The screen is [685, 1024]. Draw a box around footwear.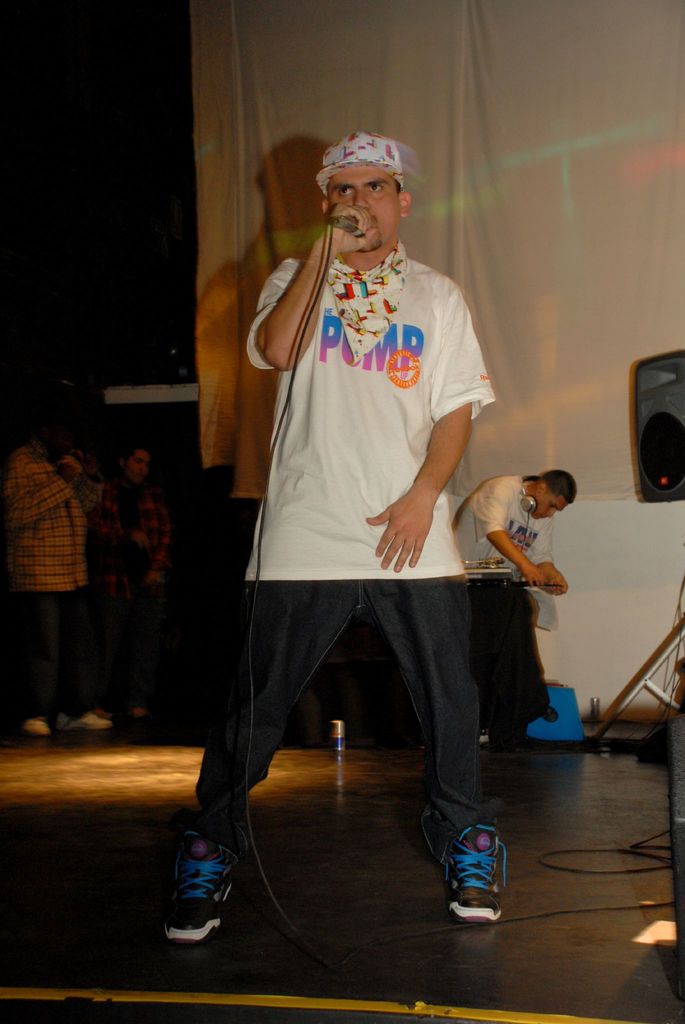
select_region(68, 706, 116, 739).
